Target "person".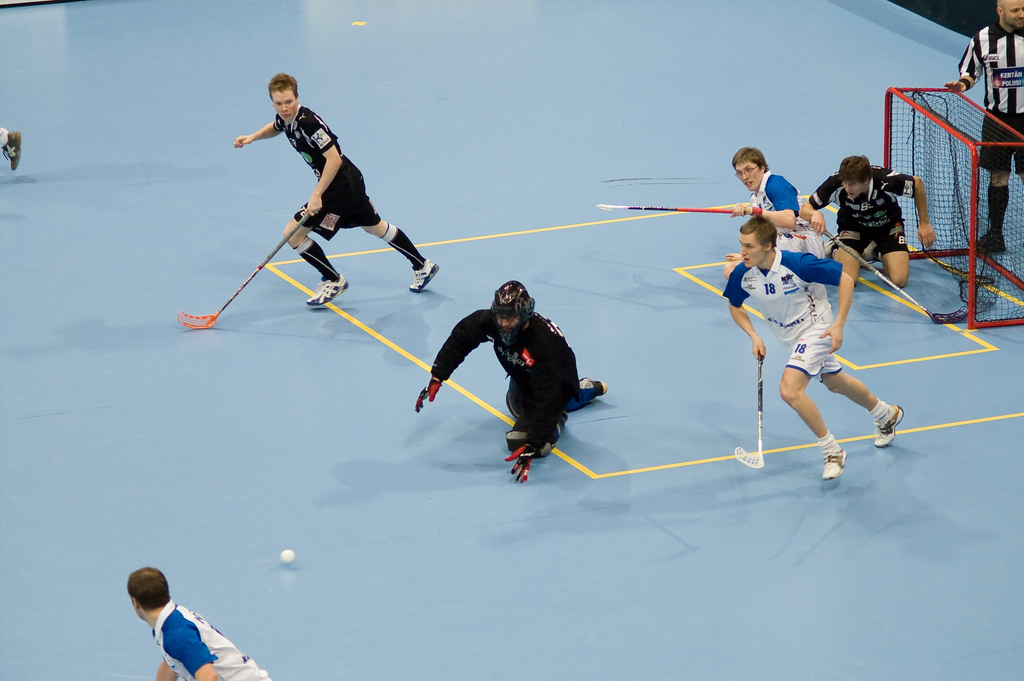
Target region: Rect(232, 72, 436, 309).
